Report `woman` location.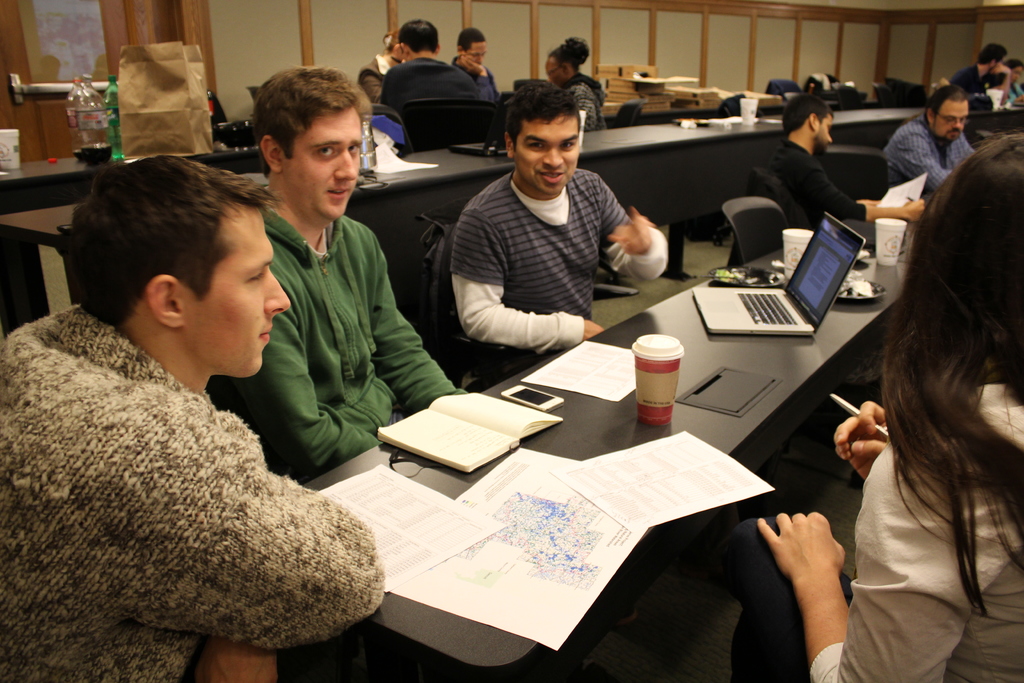
Report: 545 37 612 134.
